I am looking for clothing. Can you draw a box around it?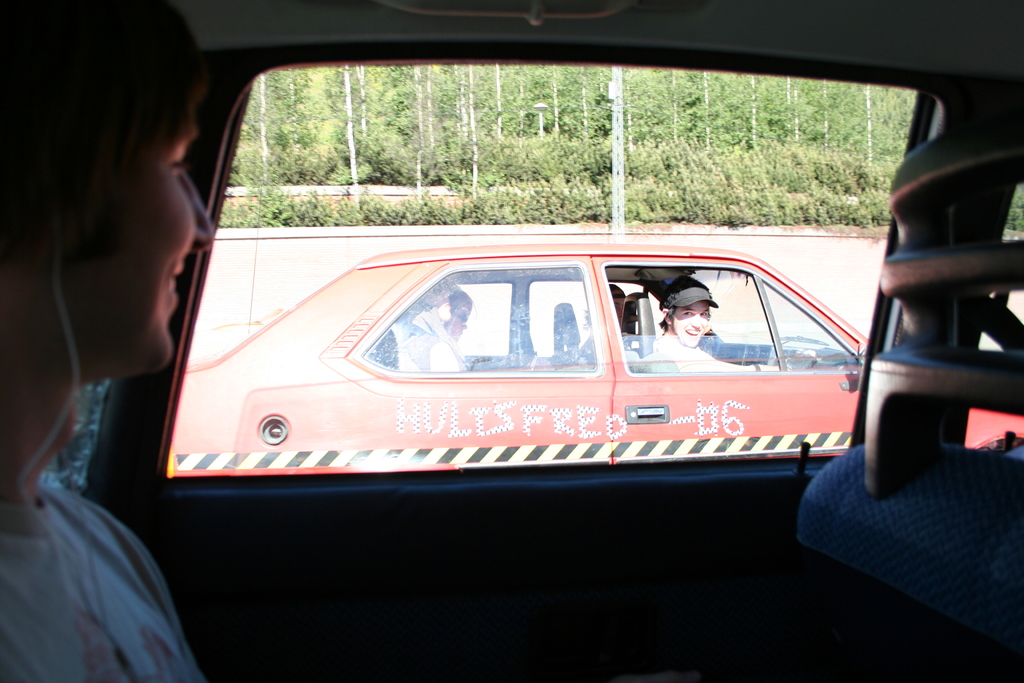
Sure, the bounding box is 0, 481, 243, 682.
